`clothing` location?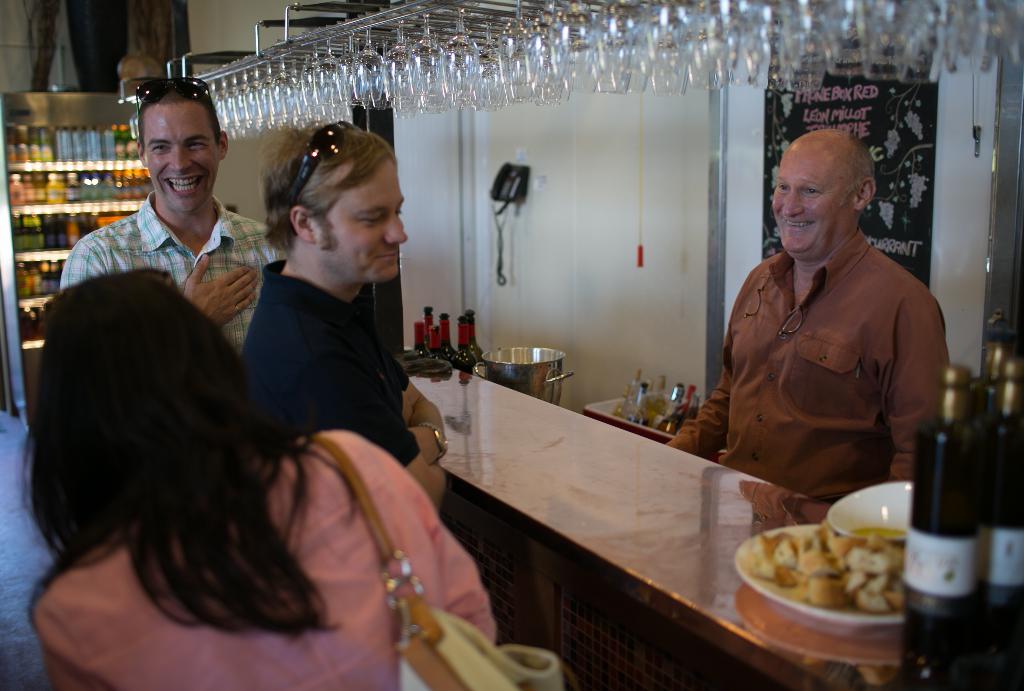
bbox=[27, 422, 498, 690]
